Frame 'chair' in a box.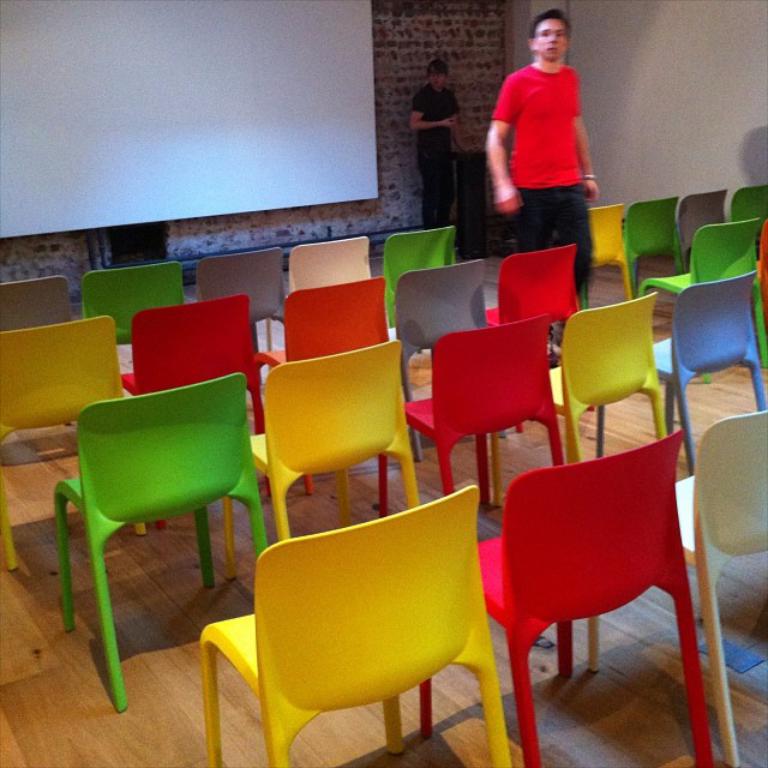
bbox=[0, 272, 77, 335].
